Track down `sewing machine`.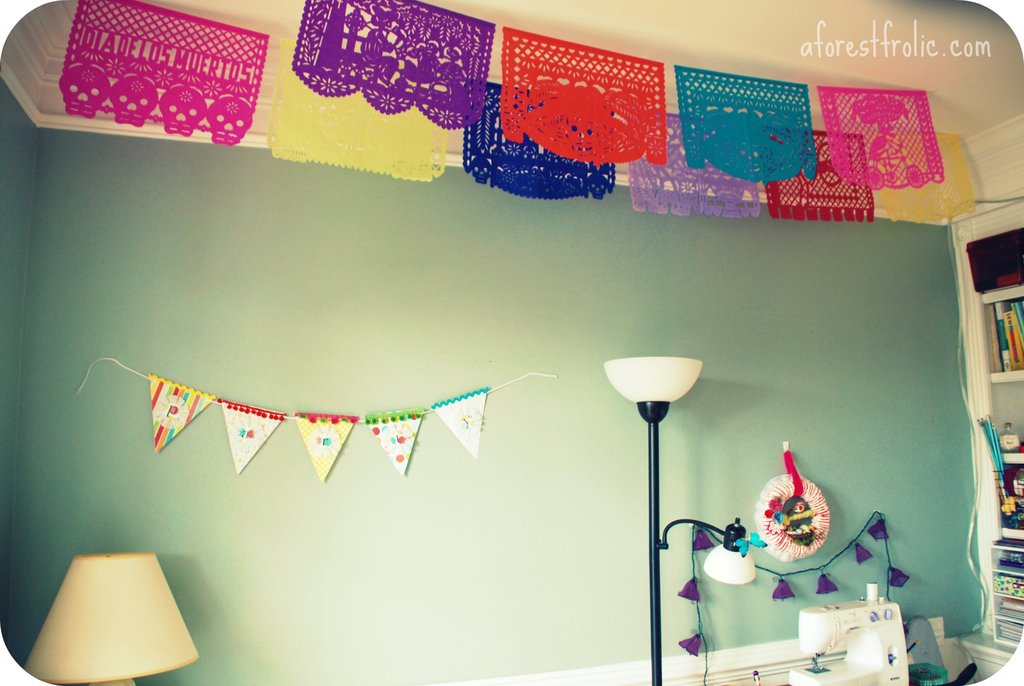
Tracked to 784,578,913,685.
